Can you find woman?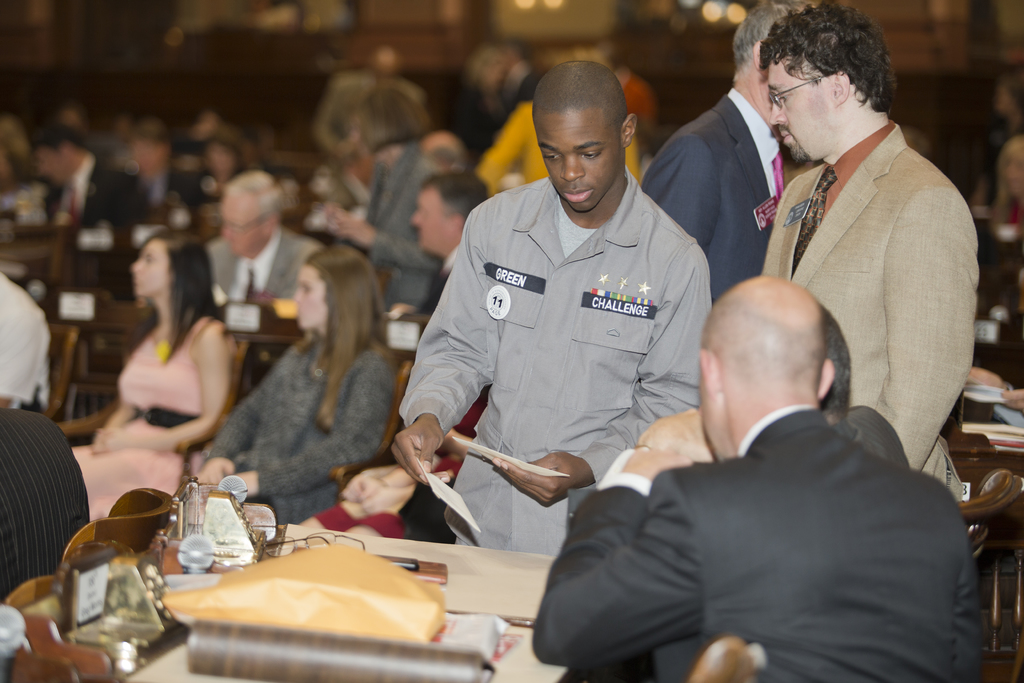
Yes, bounding box: (75, 232, 264, 507).
